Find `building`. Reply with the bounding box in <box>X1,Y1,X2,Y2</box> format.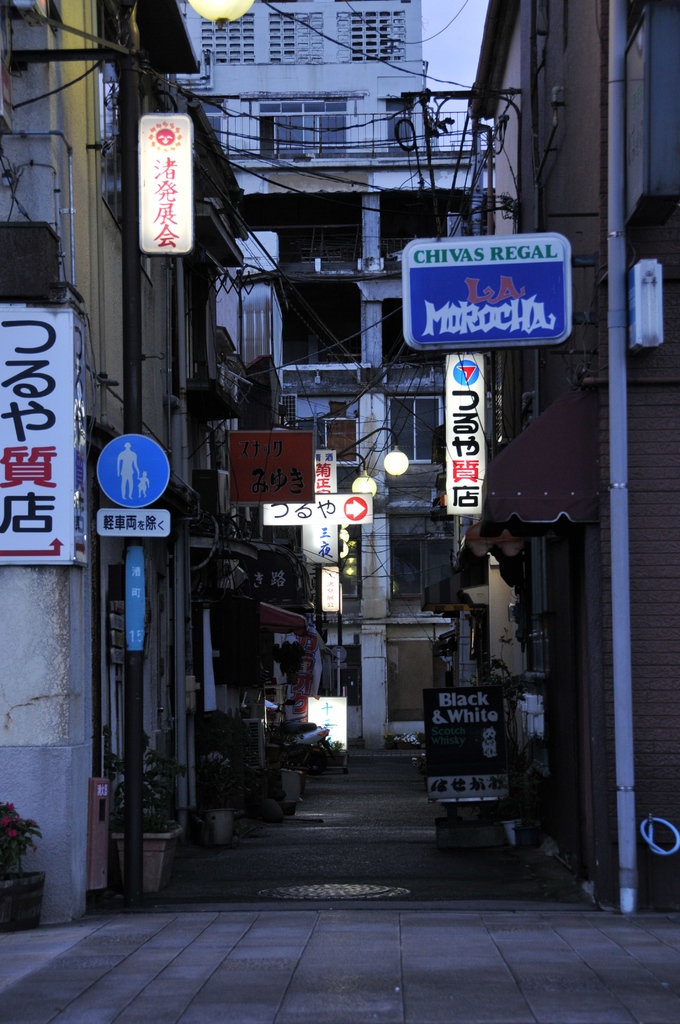
<box>109,0,486,741</box>.
